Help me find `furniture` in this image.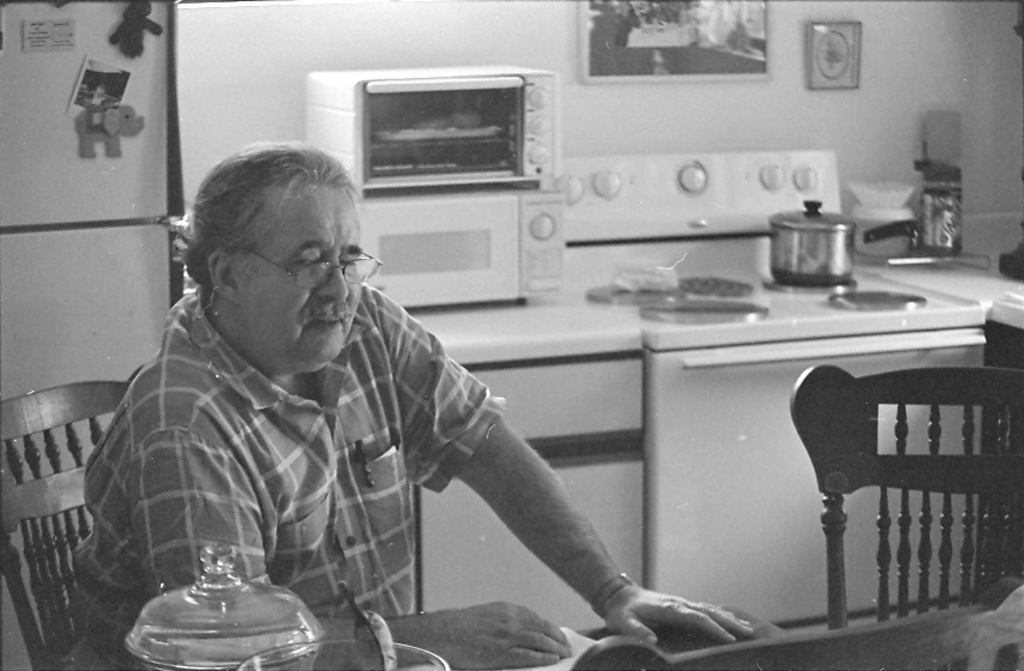
Found it: <bbox>567, 573, 1023, 670</bbox>.
